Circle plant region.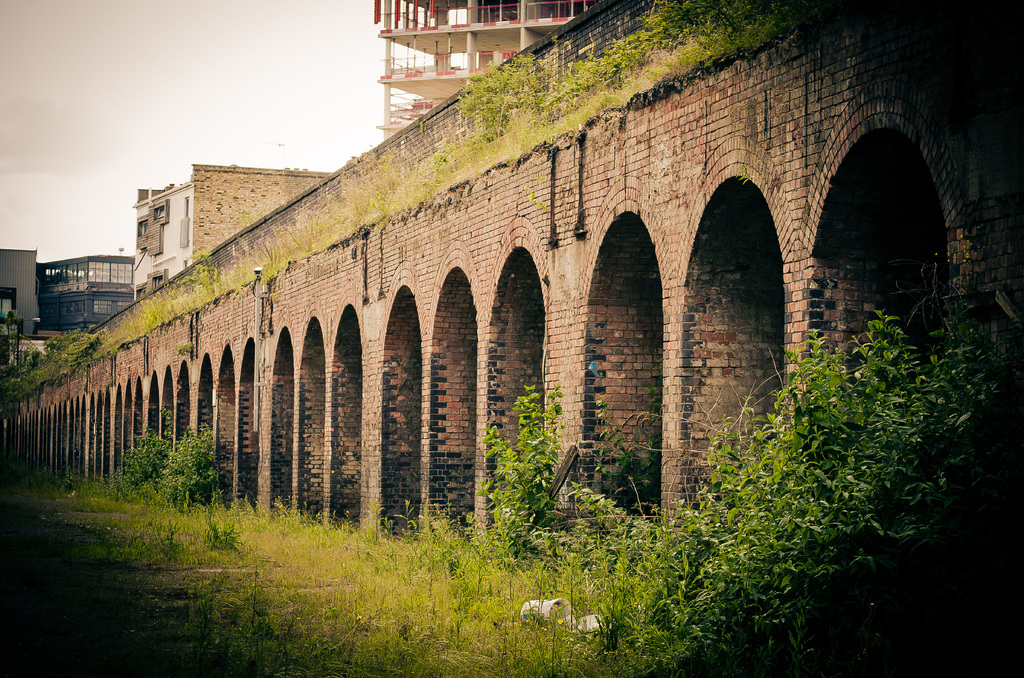
Region: Rect(1, 307, 65, 411).
